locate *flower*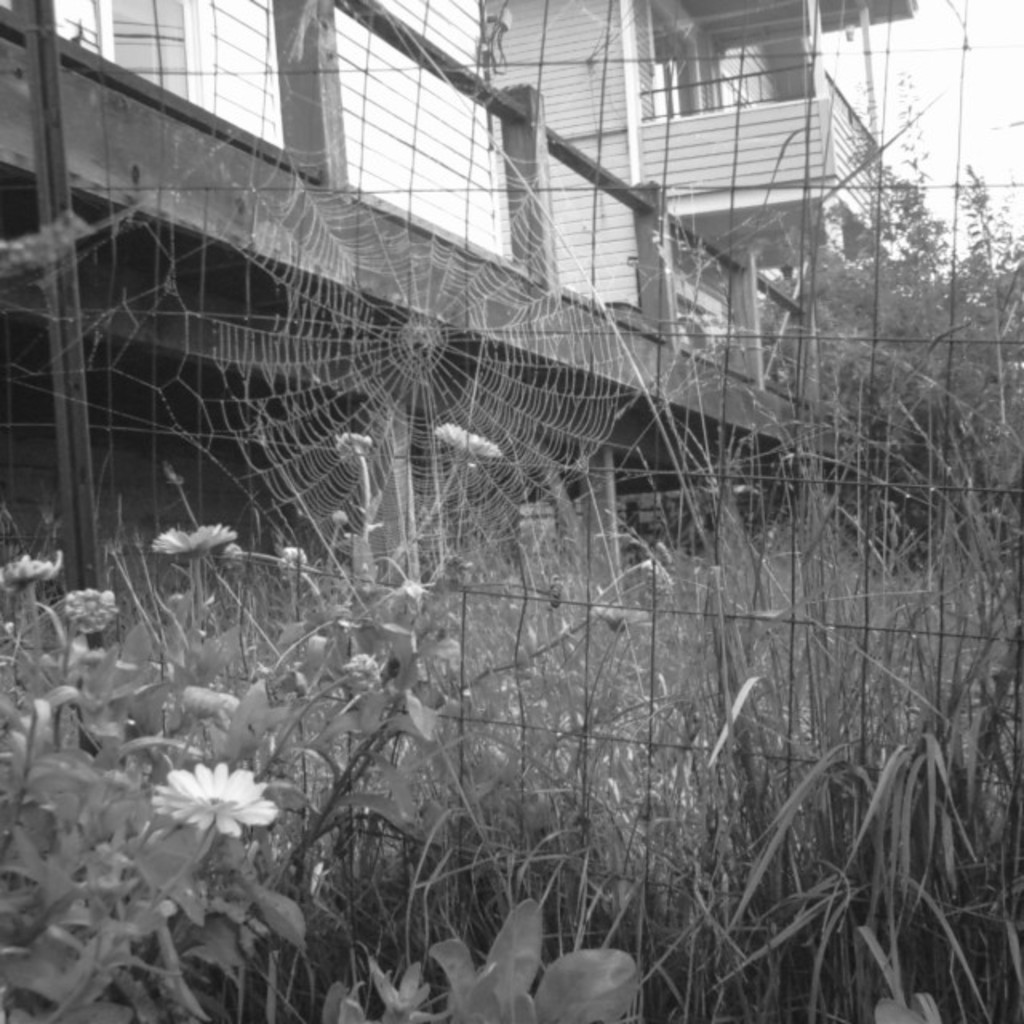
Rect(280, 539, 306, 581)
